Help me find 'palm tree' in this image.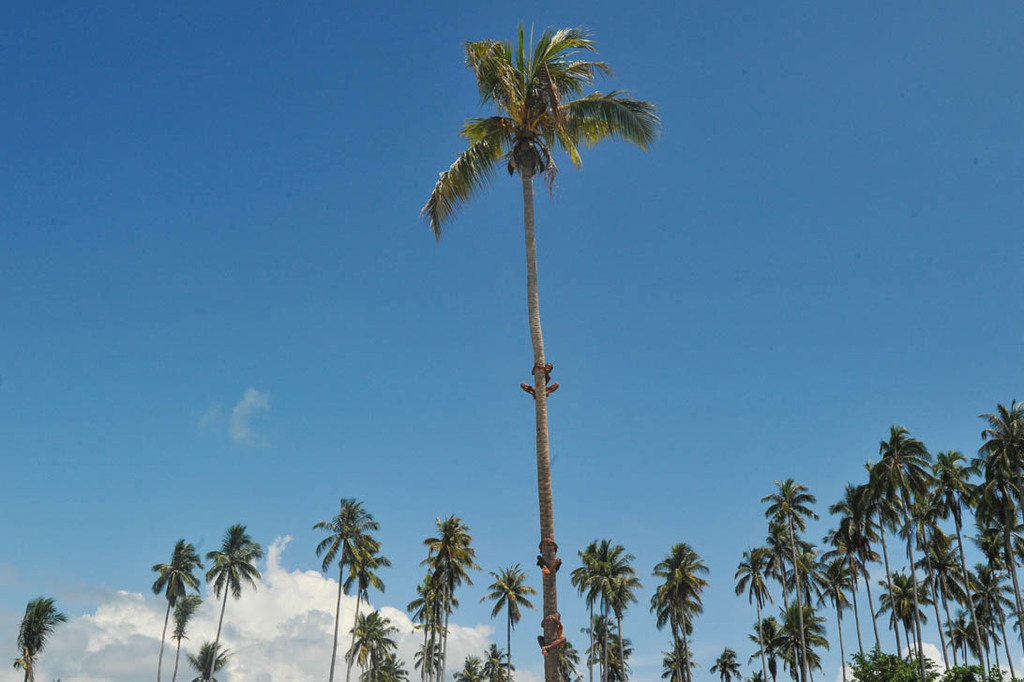
Found it: 581/612/629/681.
